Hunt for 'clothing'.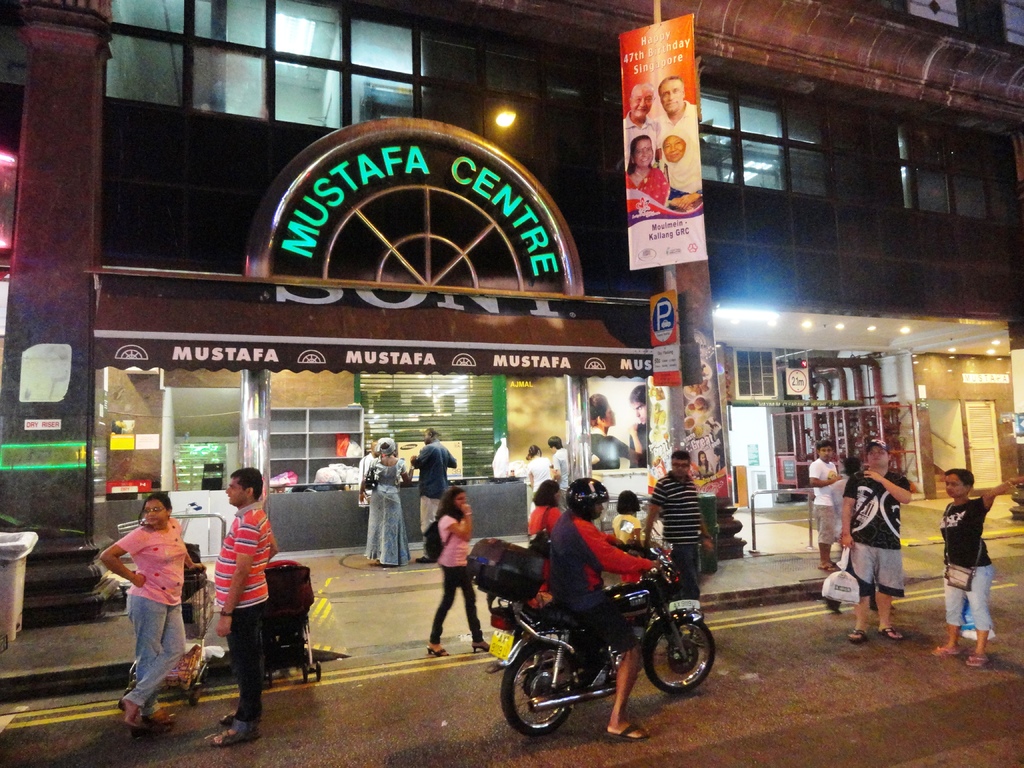
Hunted down at rect(445, 514, 470, 565).
